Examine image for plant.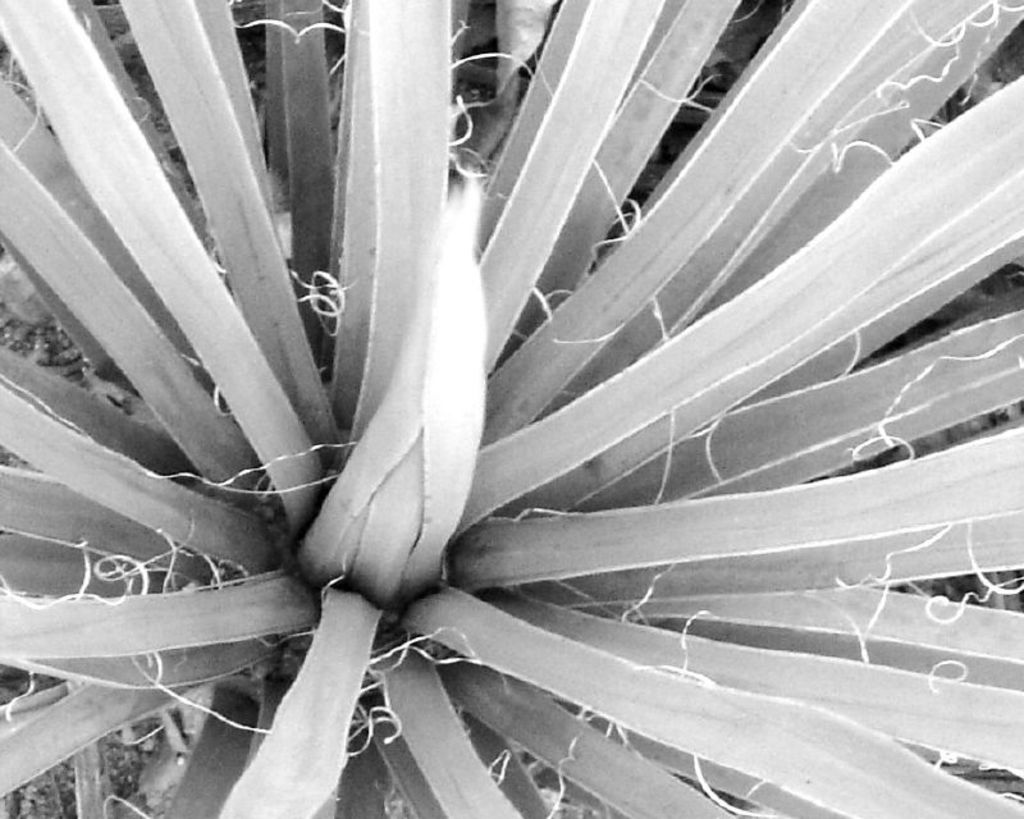
Examination result: x1=0, y1=0, x2=1023, y2=818.
